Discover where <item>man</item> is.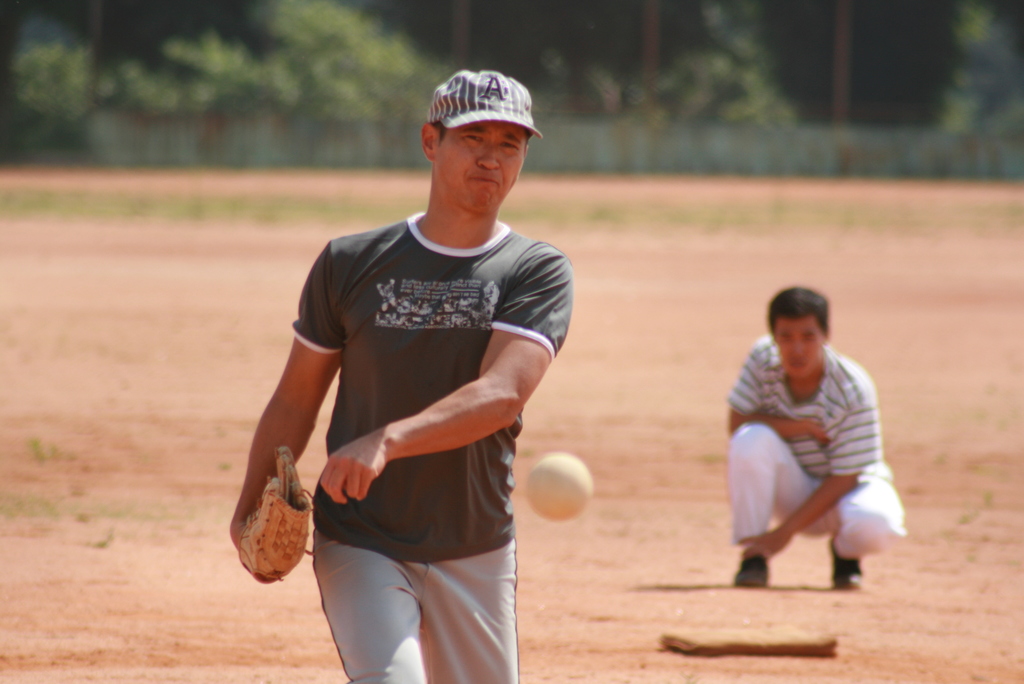
Discovered at 262/22/584/683.
